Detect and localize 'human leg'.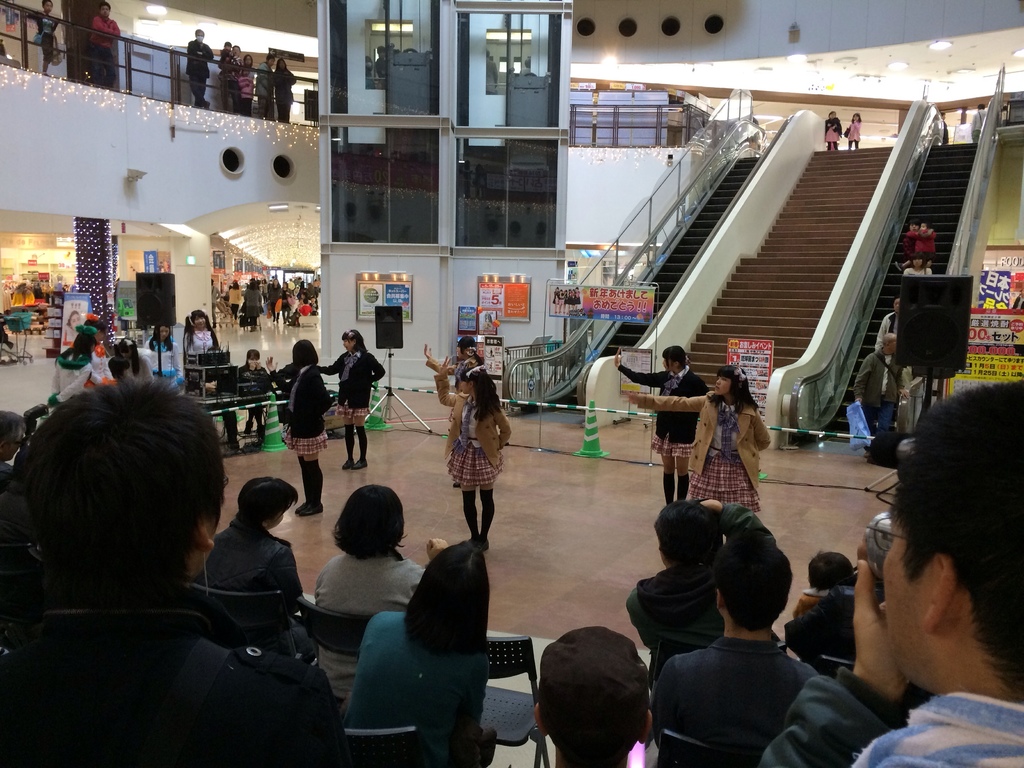
Localized at 299,444,320,518.
